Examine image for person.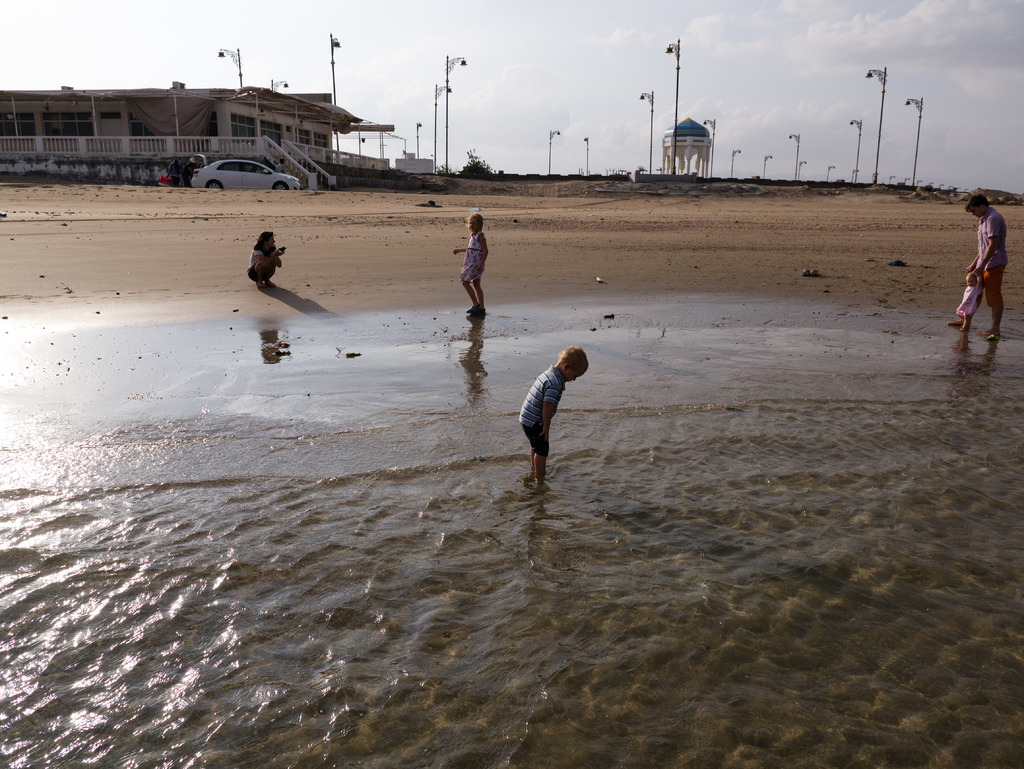
Examination result: detection(246, 234, 285, 291).
